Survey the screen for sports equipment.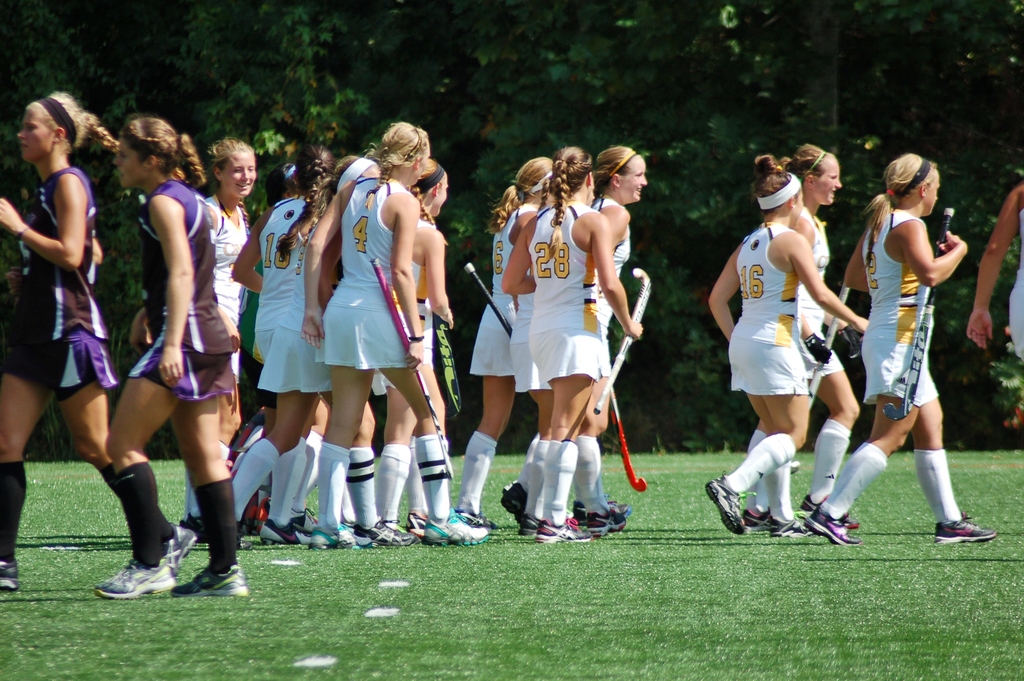
Survey found: [94,555,178,602].
